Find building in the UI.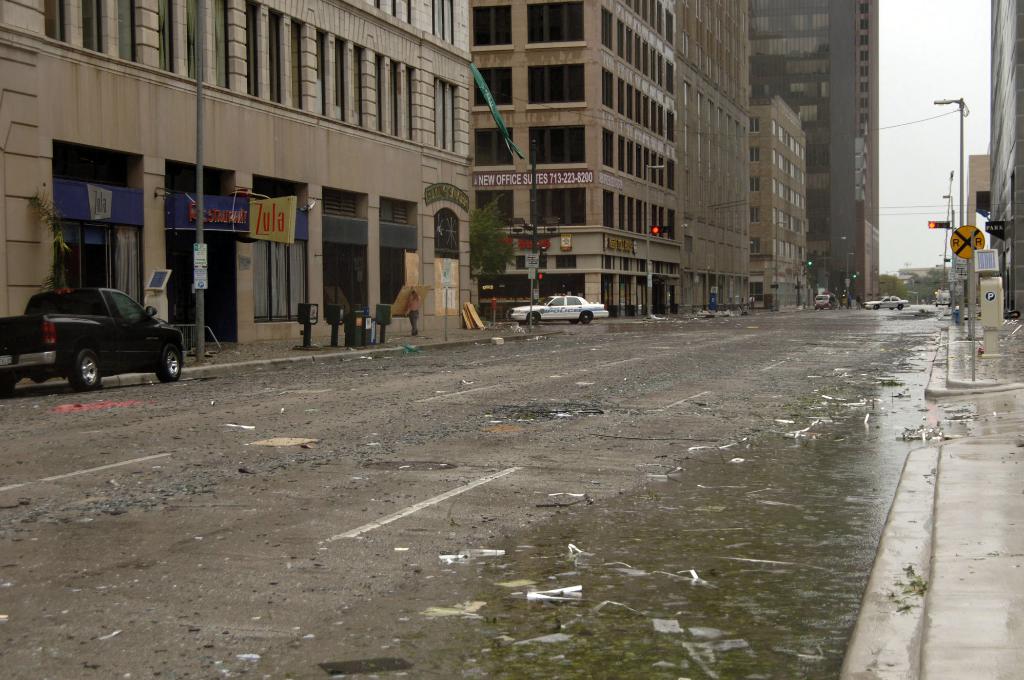
UI element at [x1=989, y1=0, x2=1023, y2=316].
